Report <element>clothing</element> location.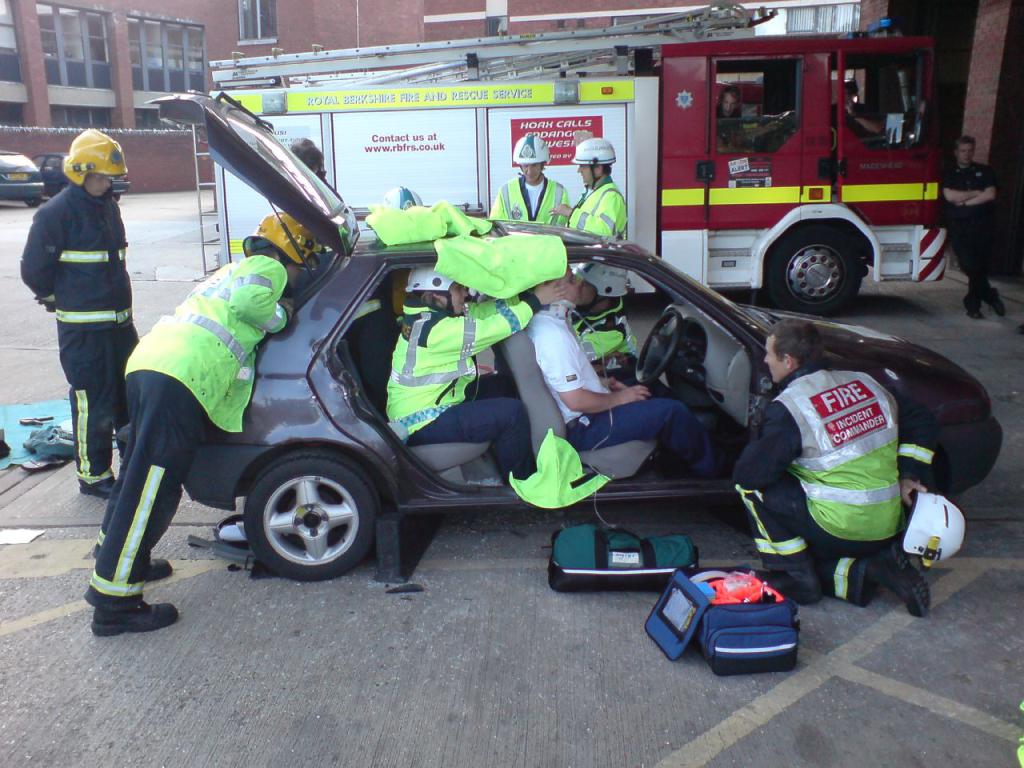
Report: 532/298/724/458.
